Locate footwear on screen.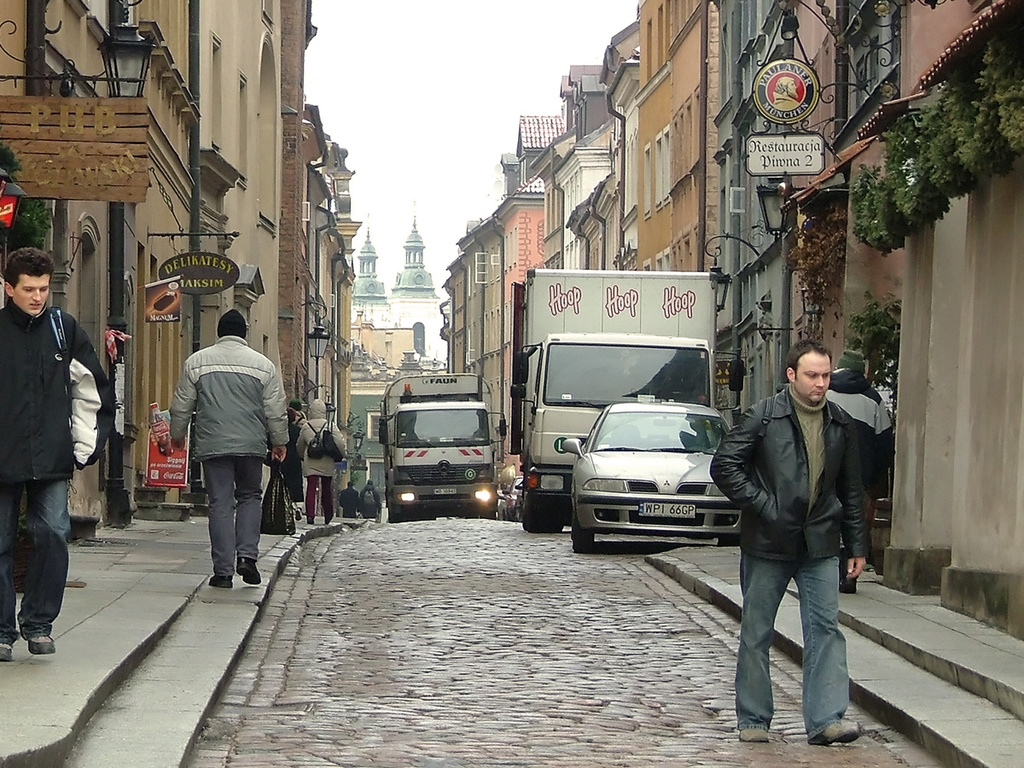
On screen at crop(0, 644, 15, 661).
